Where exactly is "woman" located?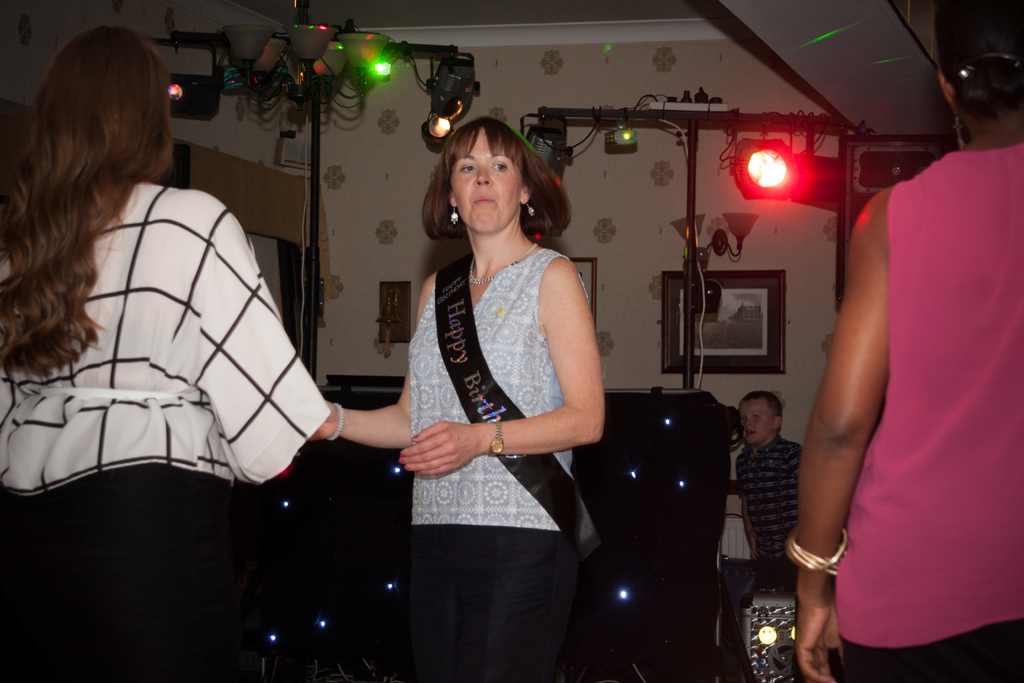
Its bounding box is <bbox>0, 27, 333, 682</bbox>.
